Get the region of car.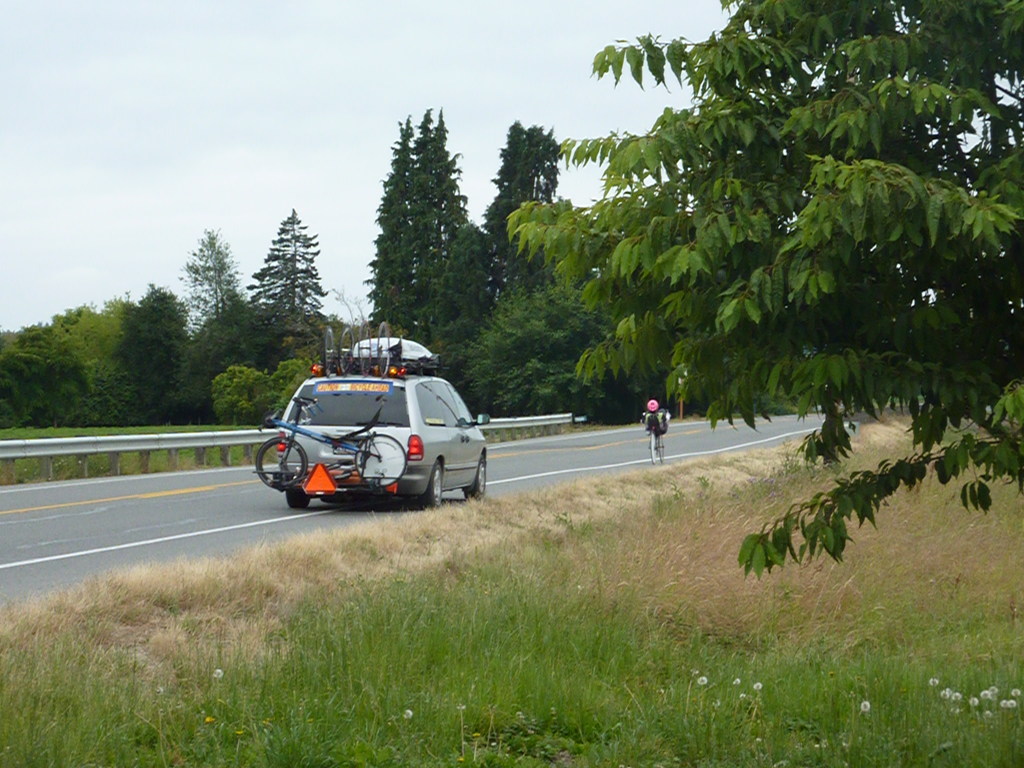
(x1=257, y1=360, x2=489, y2=518).
